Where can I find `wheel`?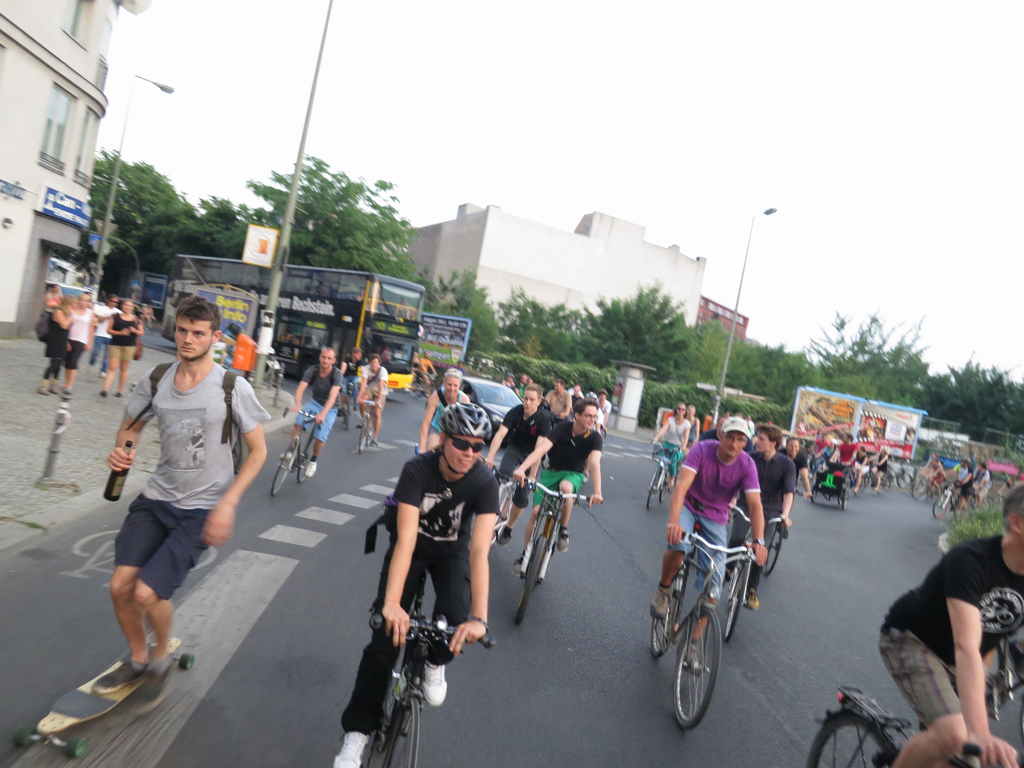
You can find it at bbox(13, 726, 38, 752).
